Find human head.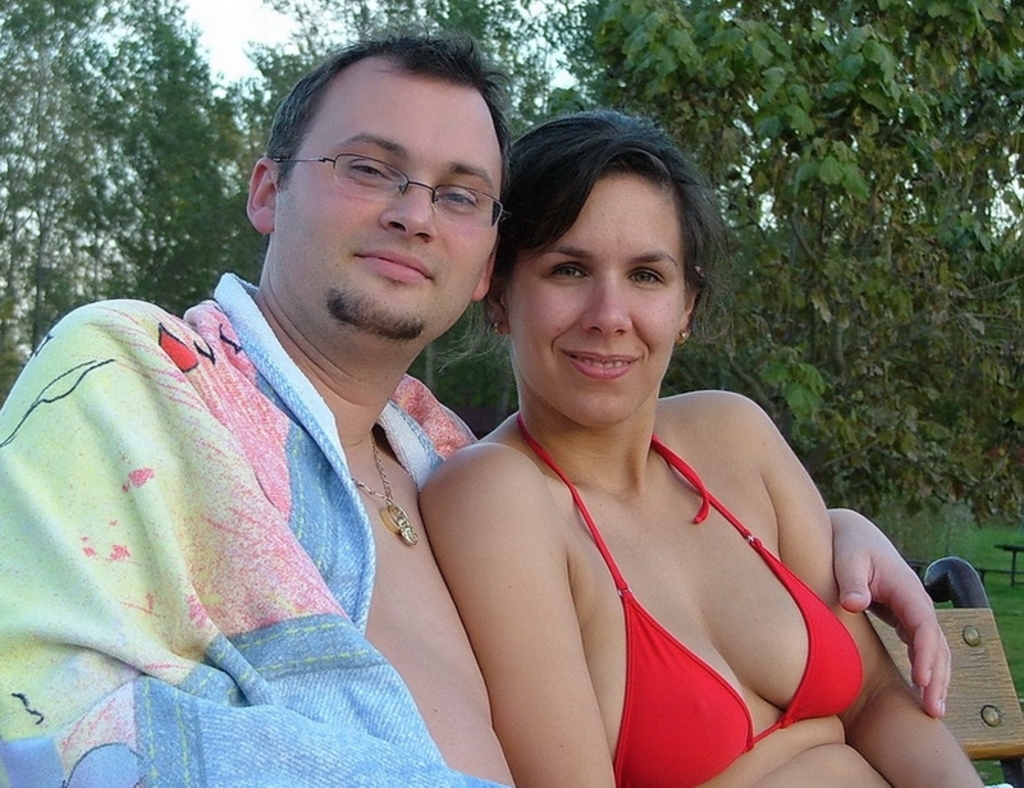
region(488, 114, 714, 404).
